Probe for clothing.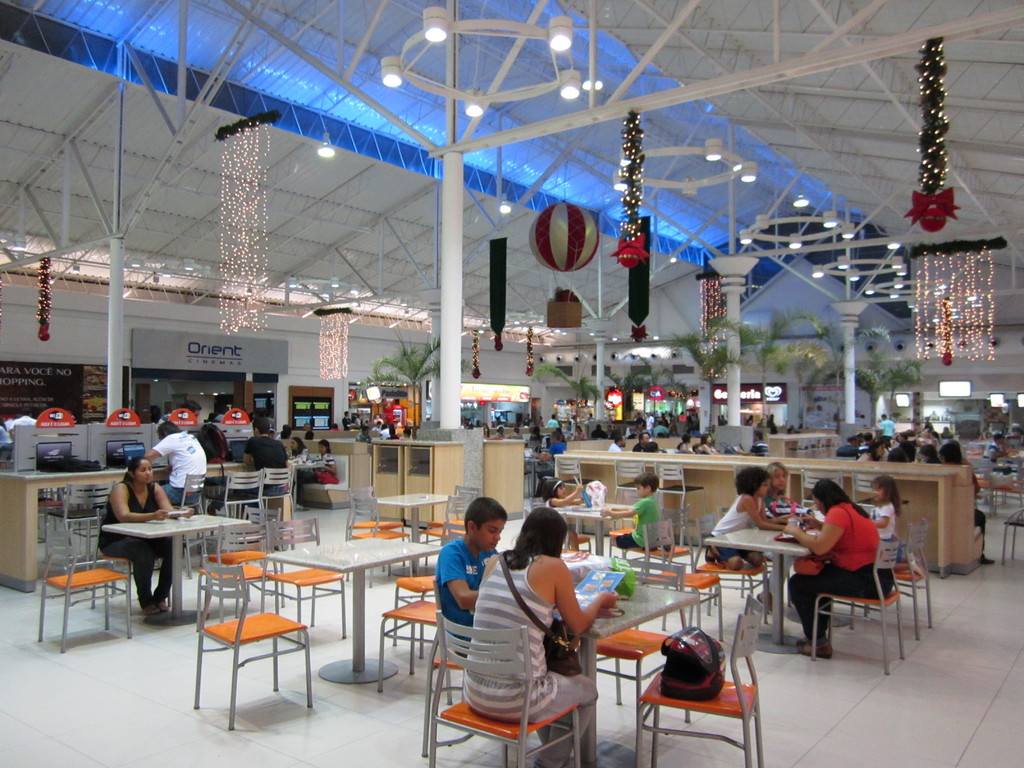
Probe result: rect(241, 433, 291, 495).
